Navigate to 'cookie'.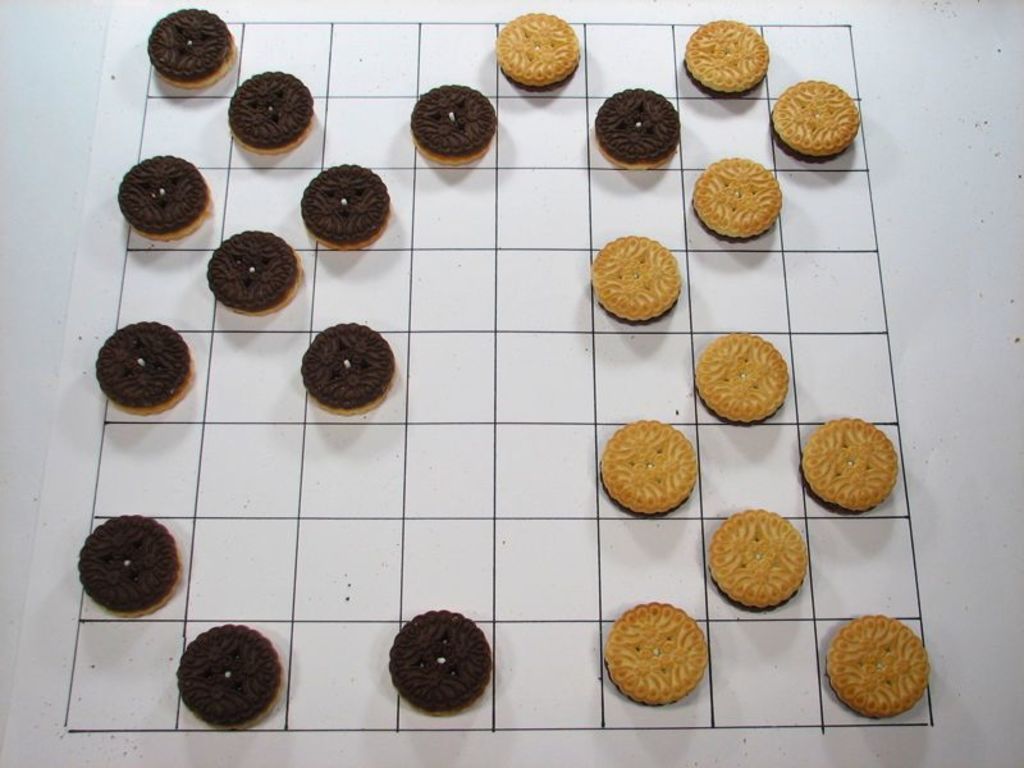
Navigation target: [x1=589, y1=86, x2=686, y2=170].
